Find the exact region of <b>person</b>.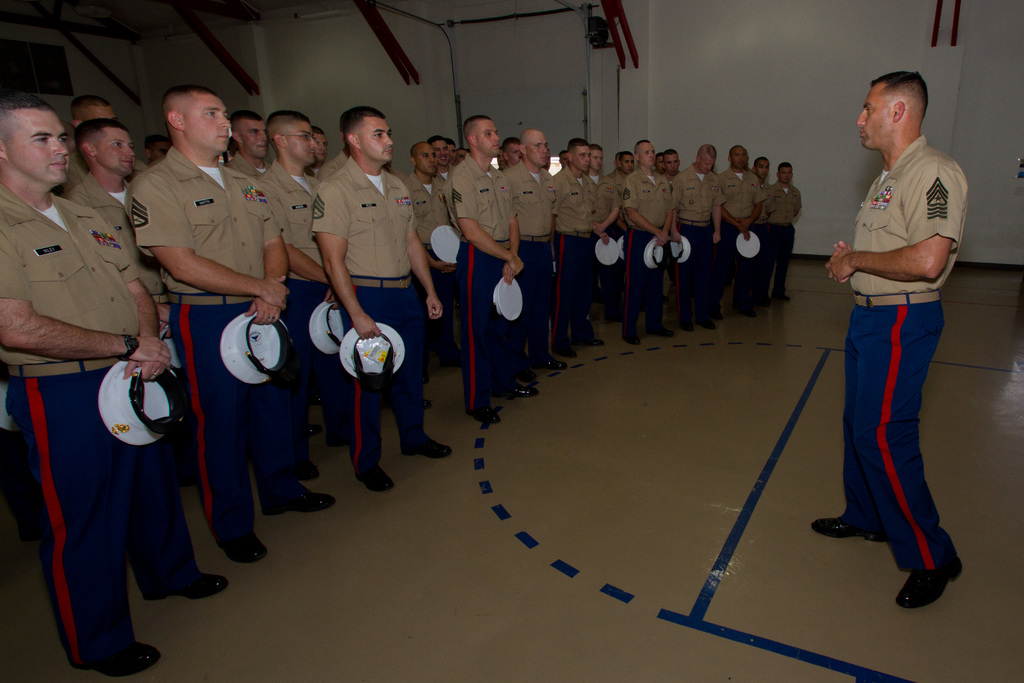
Exact region: box=[260, 117, 346, 489].
